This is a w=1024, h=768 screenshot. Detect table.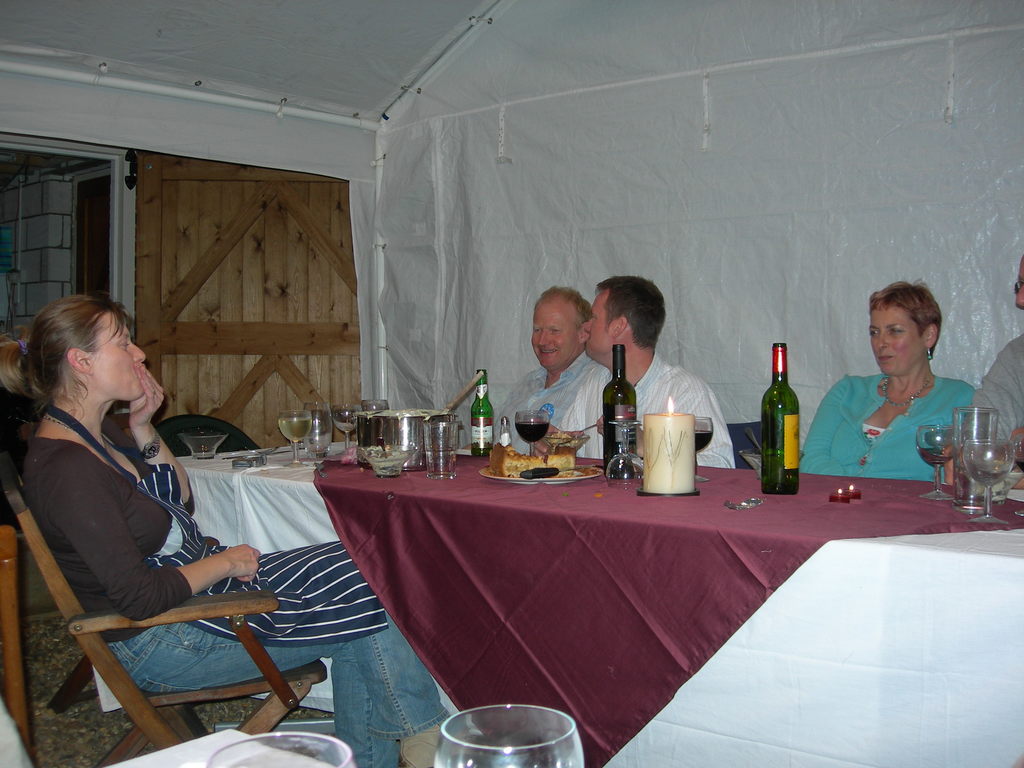
bbox=[123, 324, 989, 753].
